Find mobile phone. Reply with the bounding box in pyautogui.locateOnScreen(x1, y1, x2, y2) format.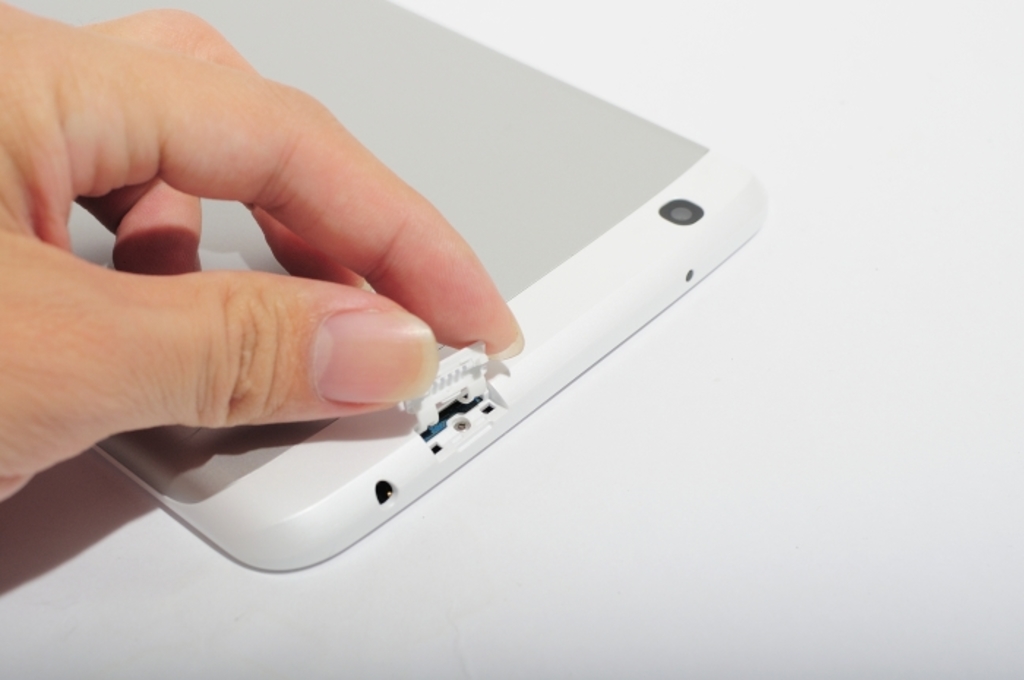
pyautogui.locateOnScreen(82, 16, 772, 600).
